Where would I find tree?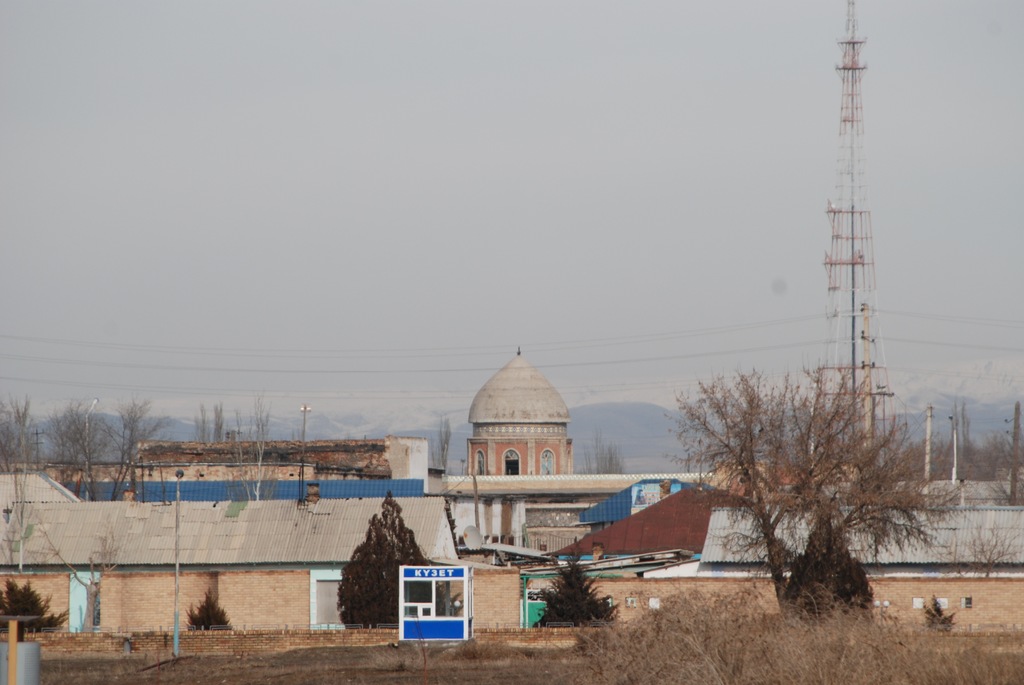
At region(334, 487, 433, 626).
